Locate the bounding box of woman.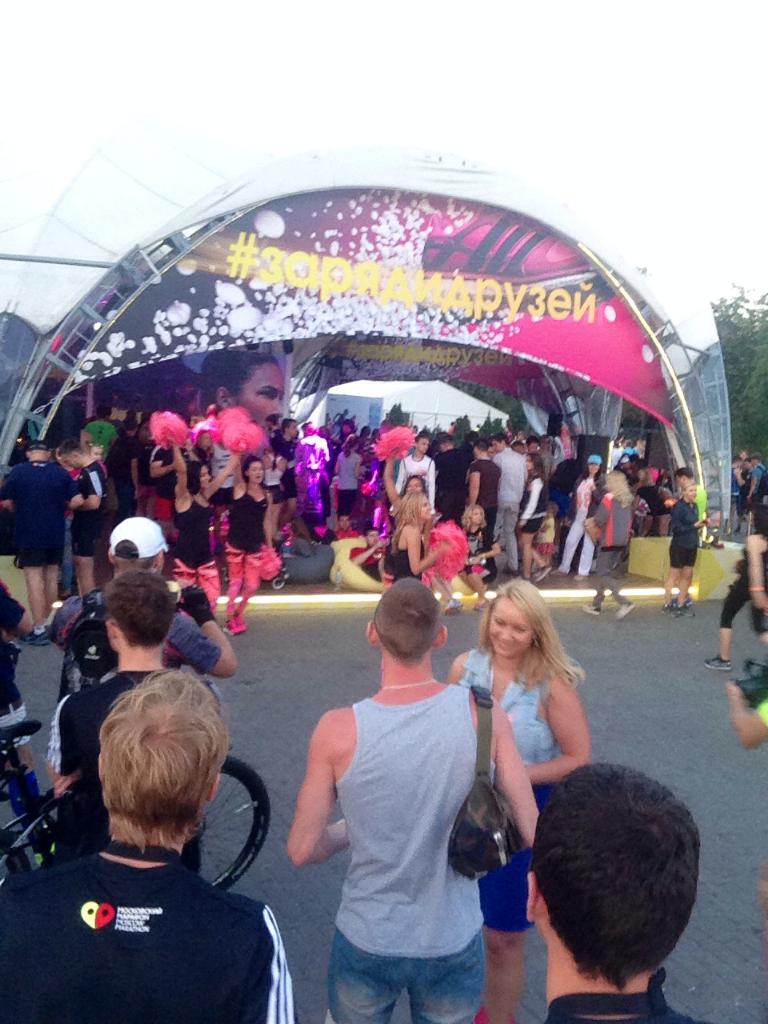
Bounding box: (458, 502, 499, 608).
